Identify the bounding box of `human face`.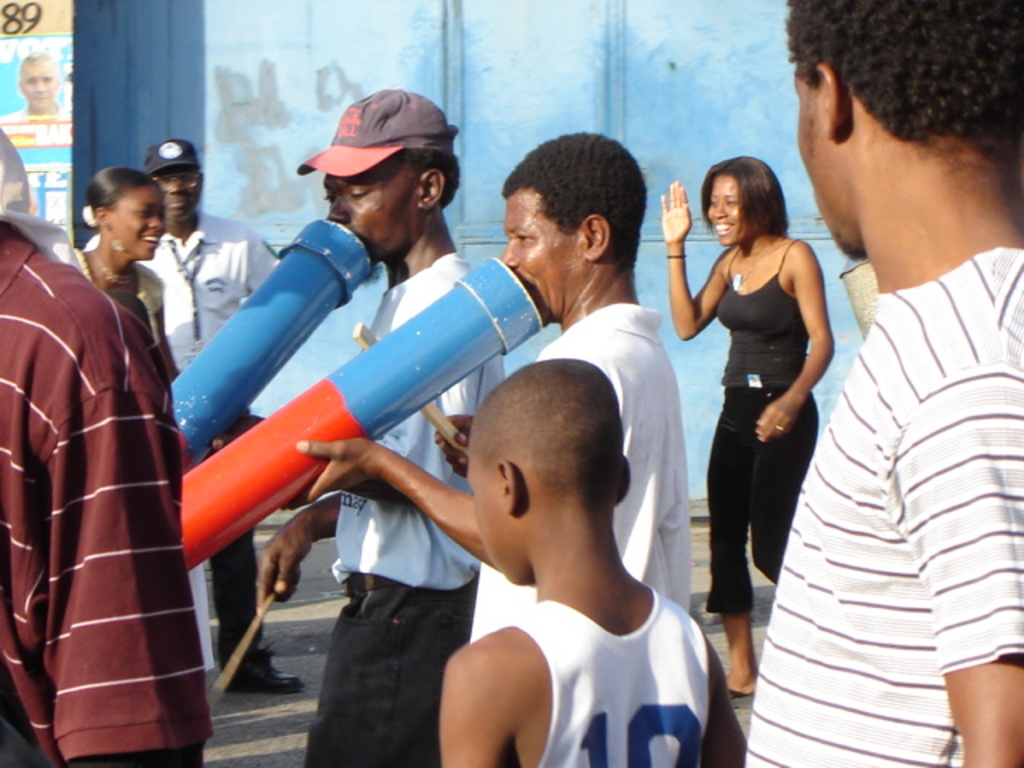
rect(21, 62, 54, 106).
